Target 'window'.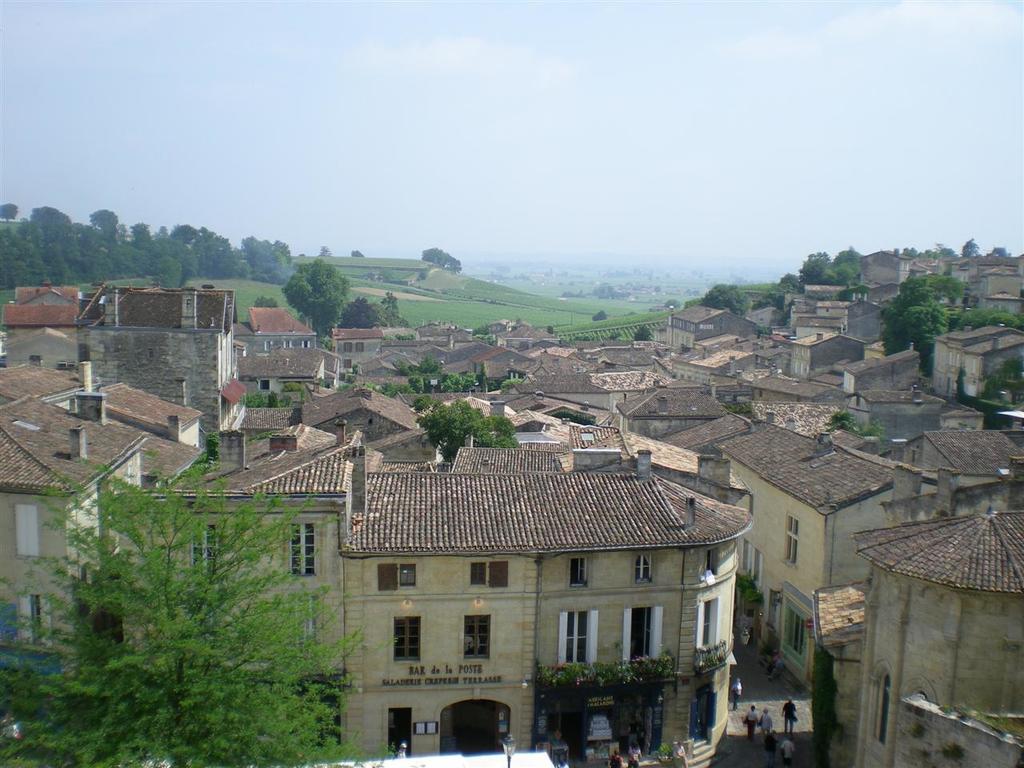
Target region: [560,610,606,672].
